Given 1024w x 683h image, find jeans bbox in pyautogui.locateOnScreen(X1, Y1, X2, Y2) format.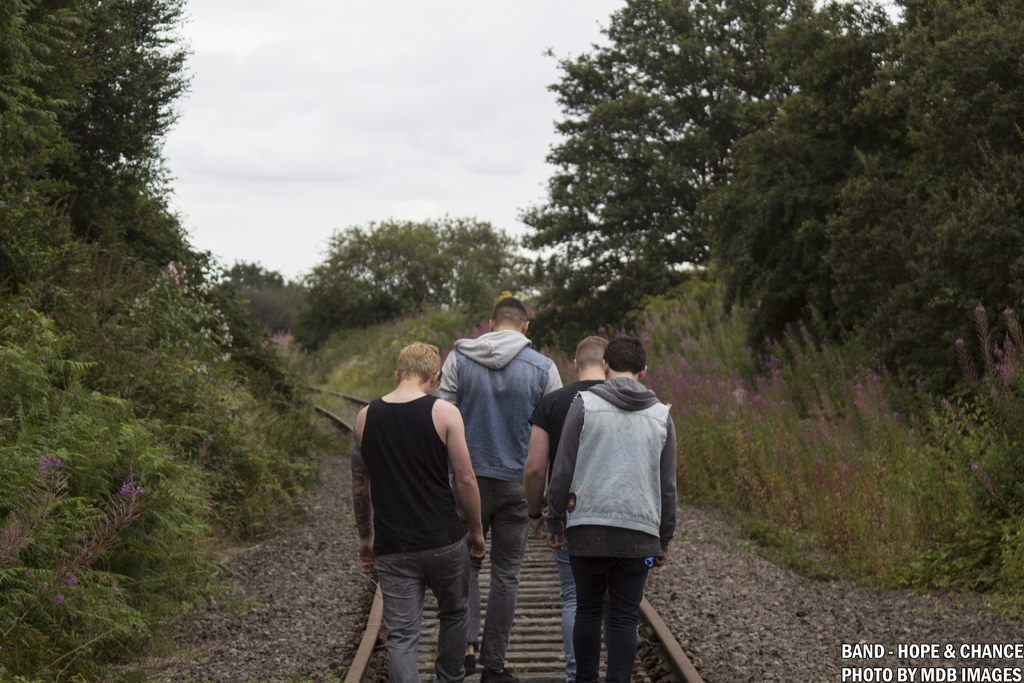
pyautogui.locateOnScreen(559, 543, 664, 677).
